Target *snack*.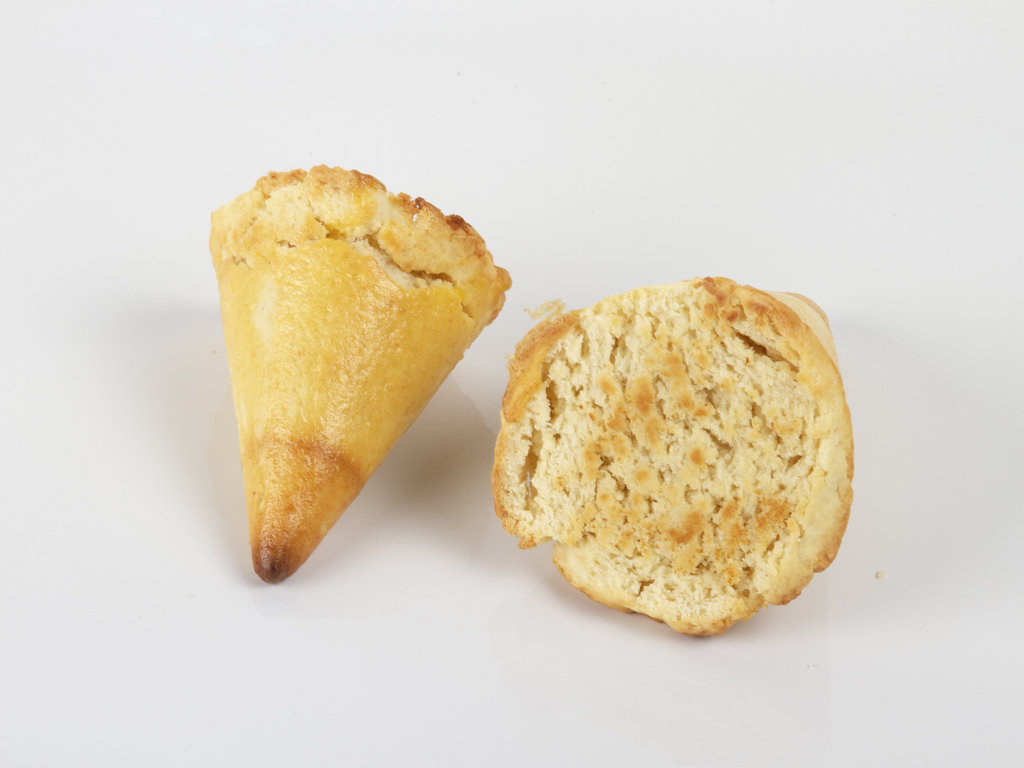
Target region: [x1=209, y1=167, x2=508, y2=572].
